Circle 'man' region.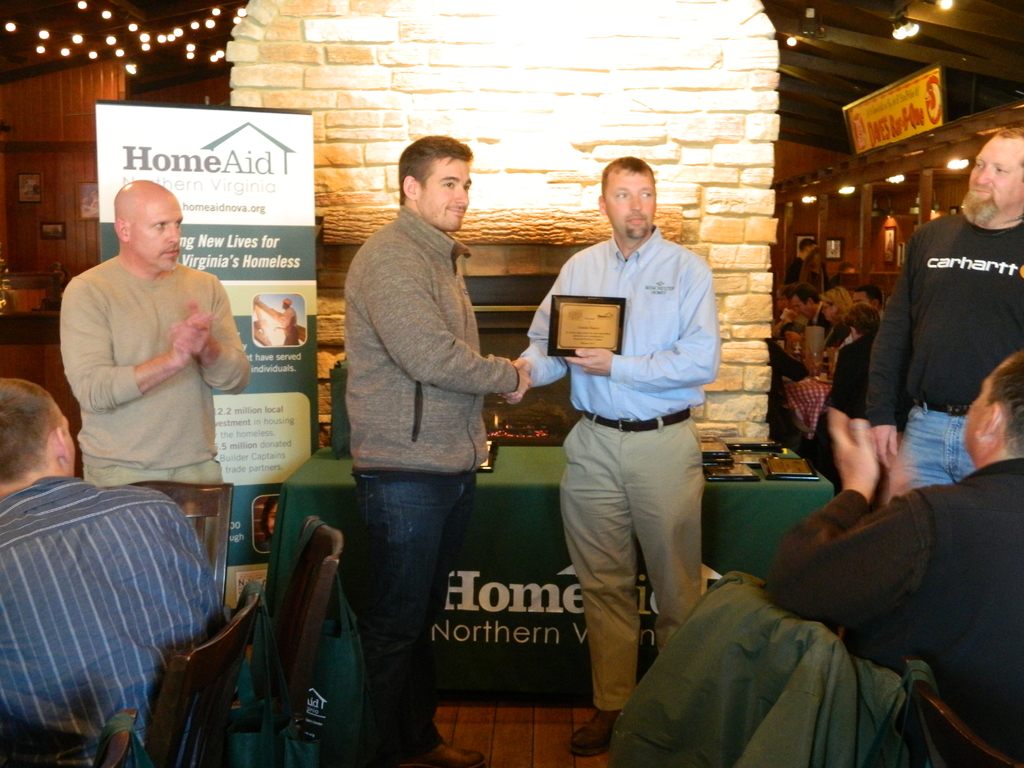
Region: <bbox>836, 264, 880, 305</bbox>.
